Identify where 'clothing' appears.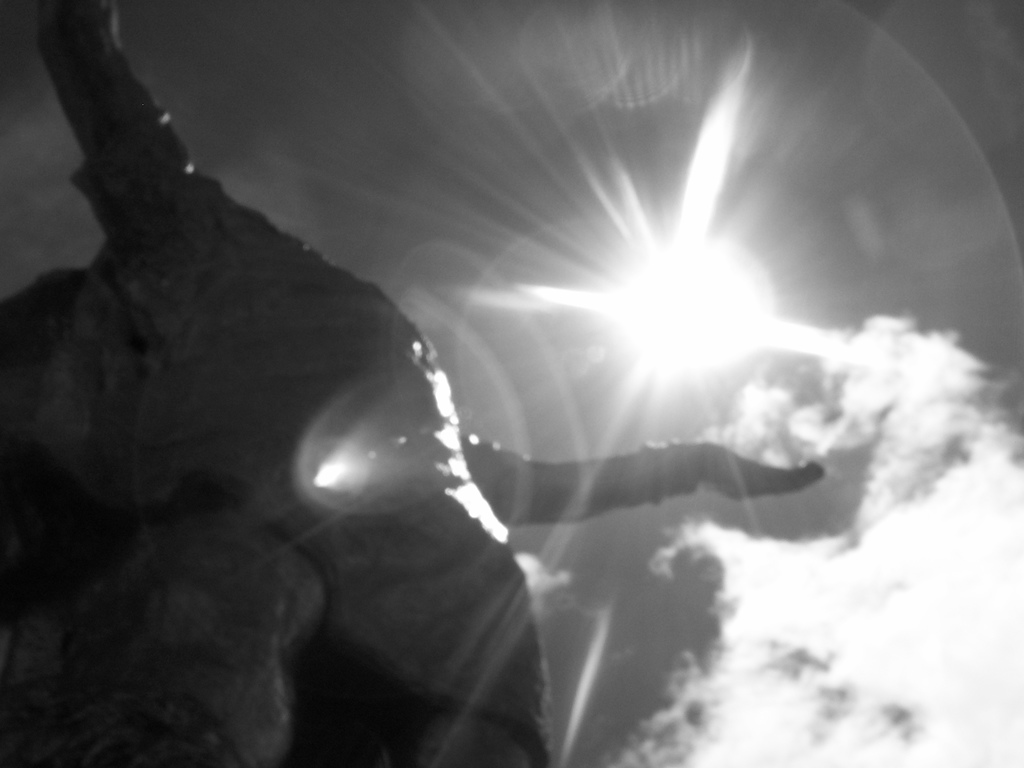
Appears at l=3, t=103, r=531, b=760.
